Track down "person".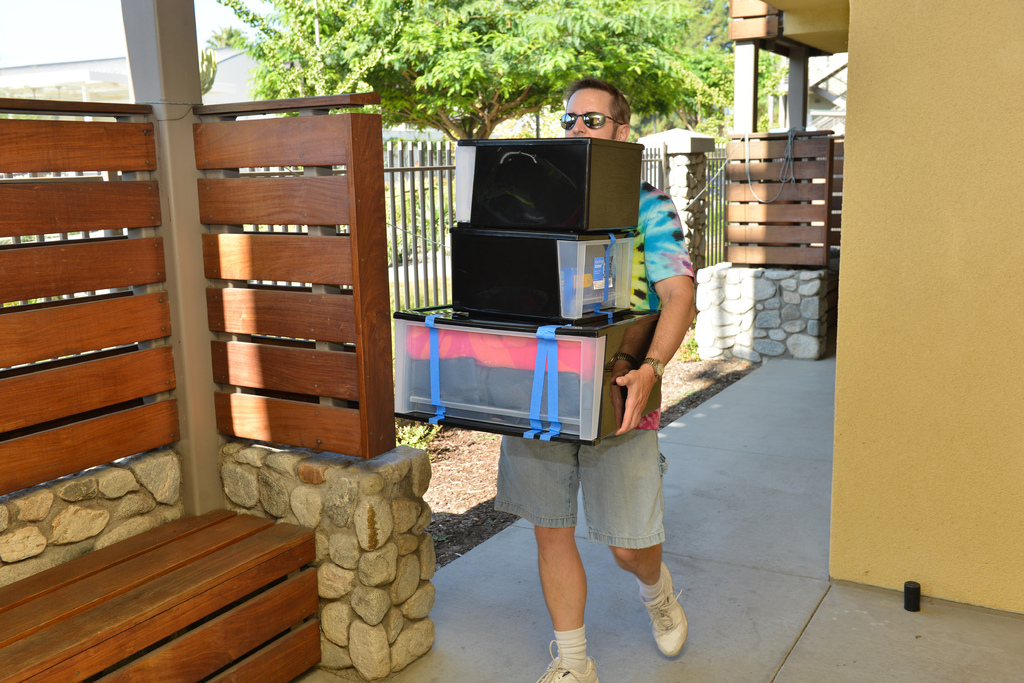
Tracked to {"x1": 496, "y1": 75, "x2": 696, "y2": 682}.
